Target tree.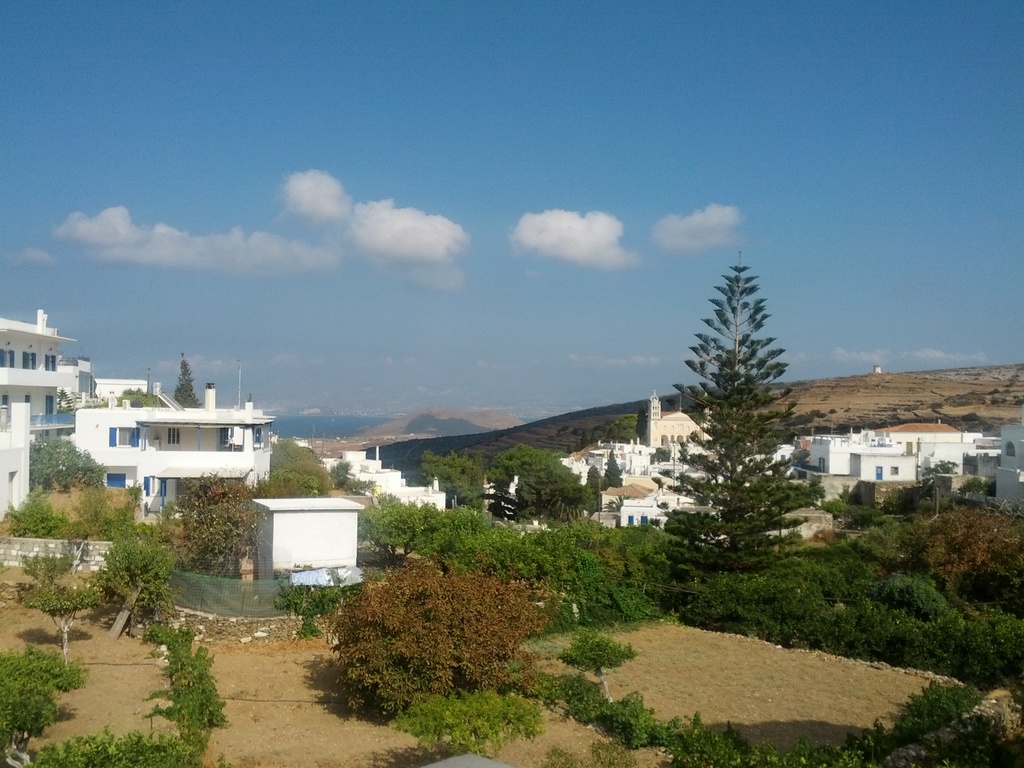
Target region: select_region(22, 573, 102, 660).
